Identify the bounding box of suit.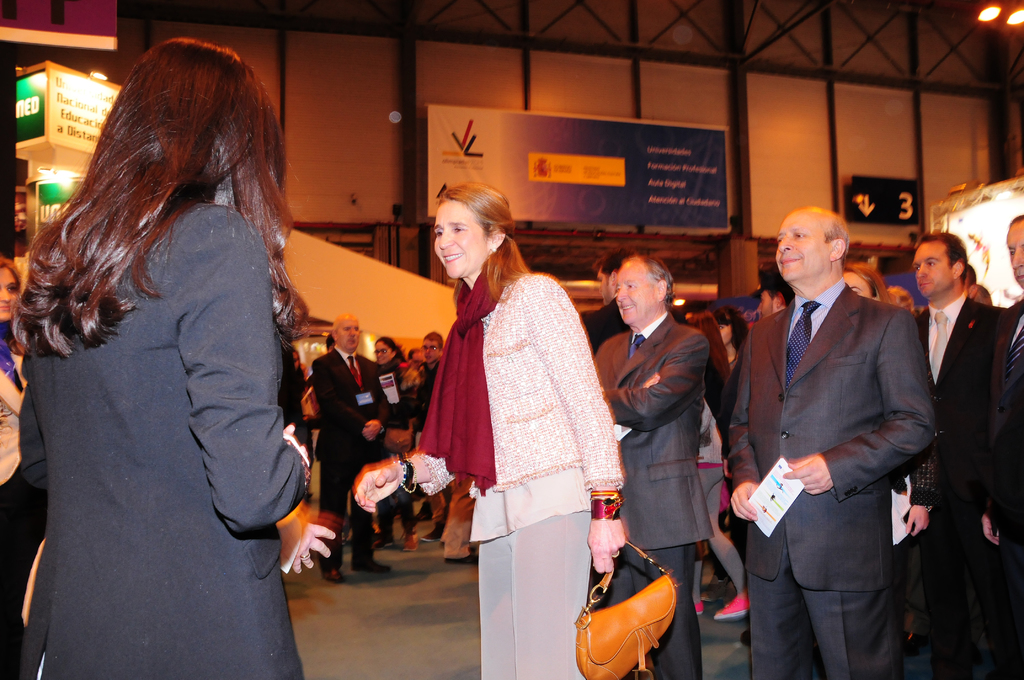
(x1=0, y1=115, x2=337, y2=660).
